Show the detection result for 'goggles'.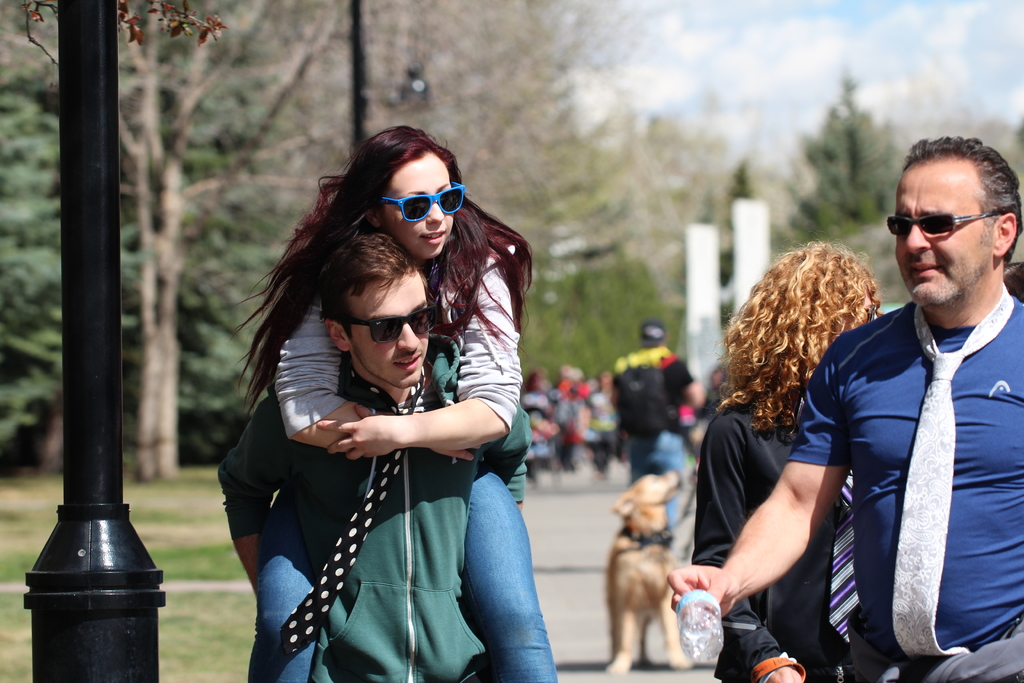
[881,204,1016,236].
